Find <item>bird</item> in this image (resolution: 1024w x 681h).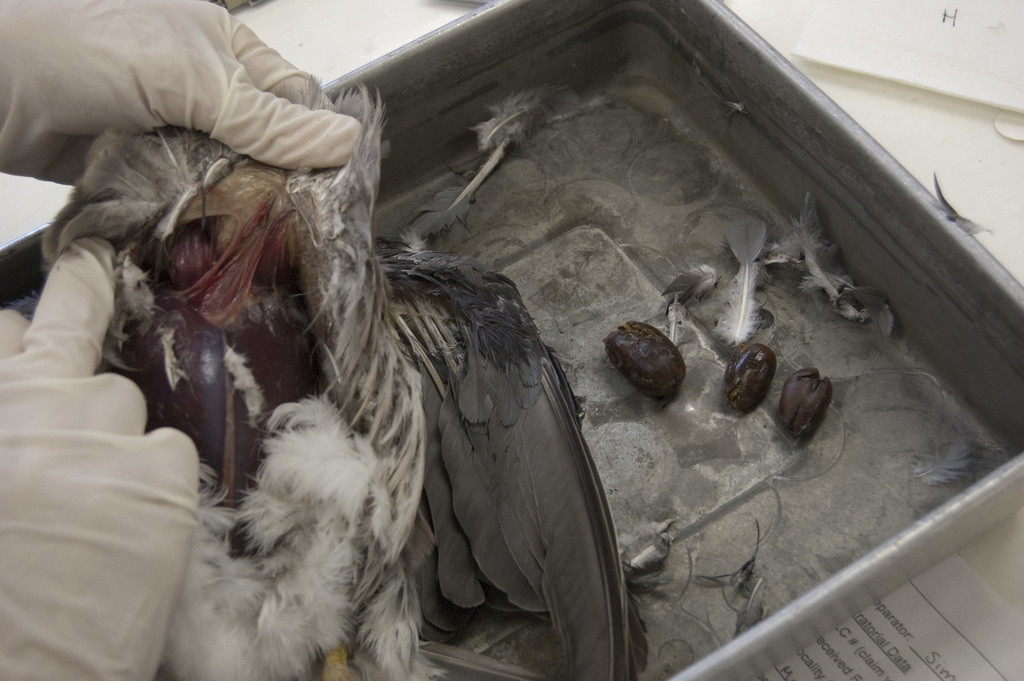
<box>1,104,637,680</box>.
